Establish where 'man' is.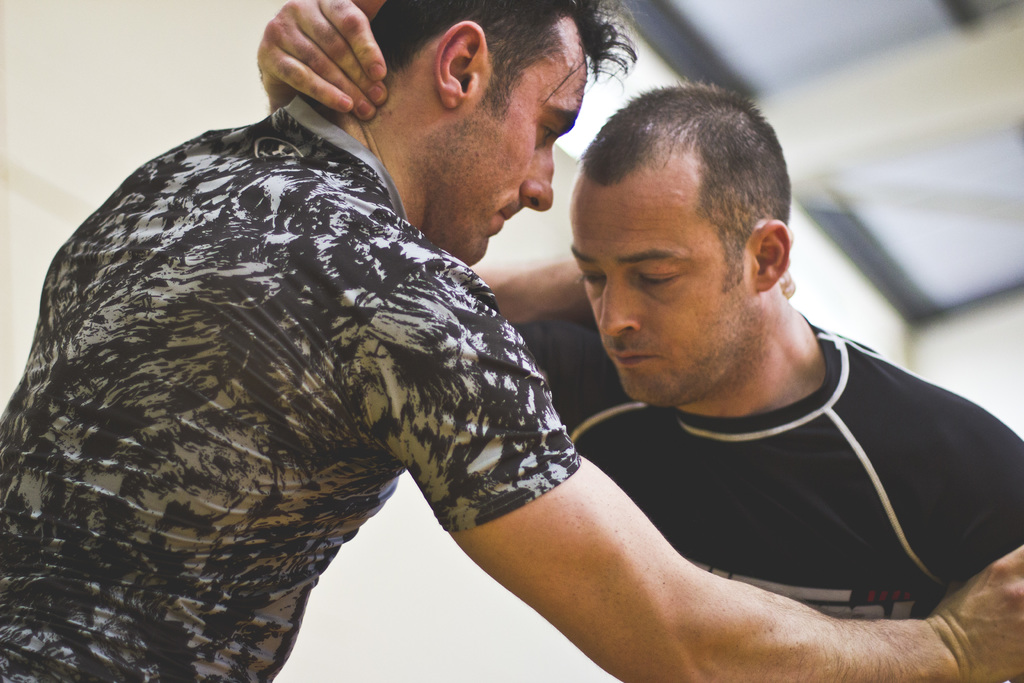
Established at [x1=0, y1=0, x2=1023, y2=682].
